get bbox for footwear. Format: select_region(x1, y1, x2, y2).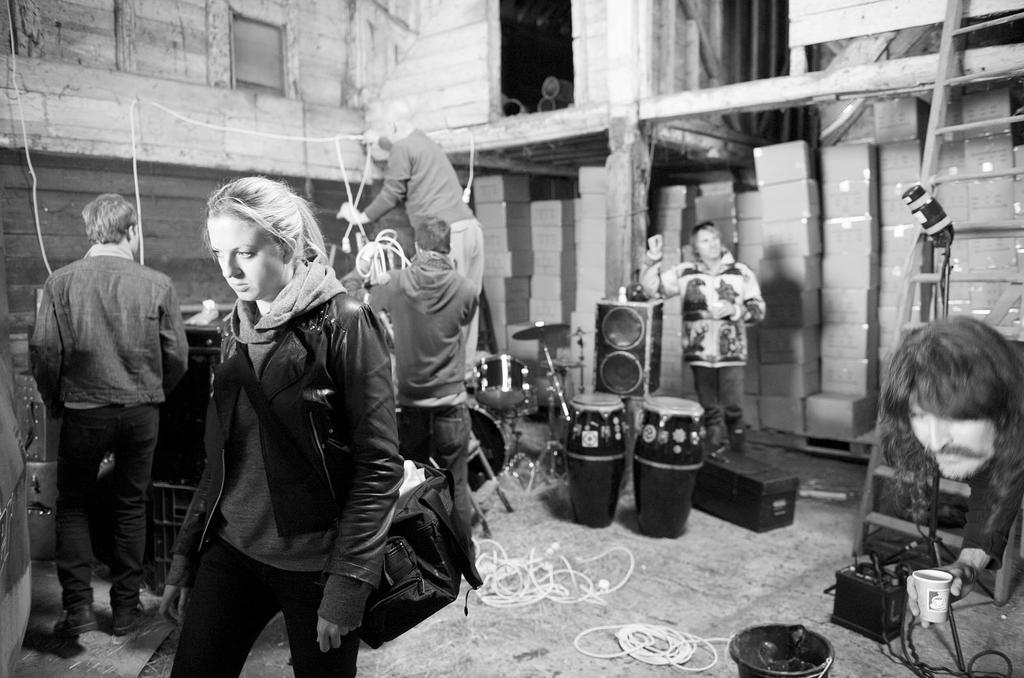
select_region(113, 604, 143, 633).
